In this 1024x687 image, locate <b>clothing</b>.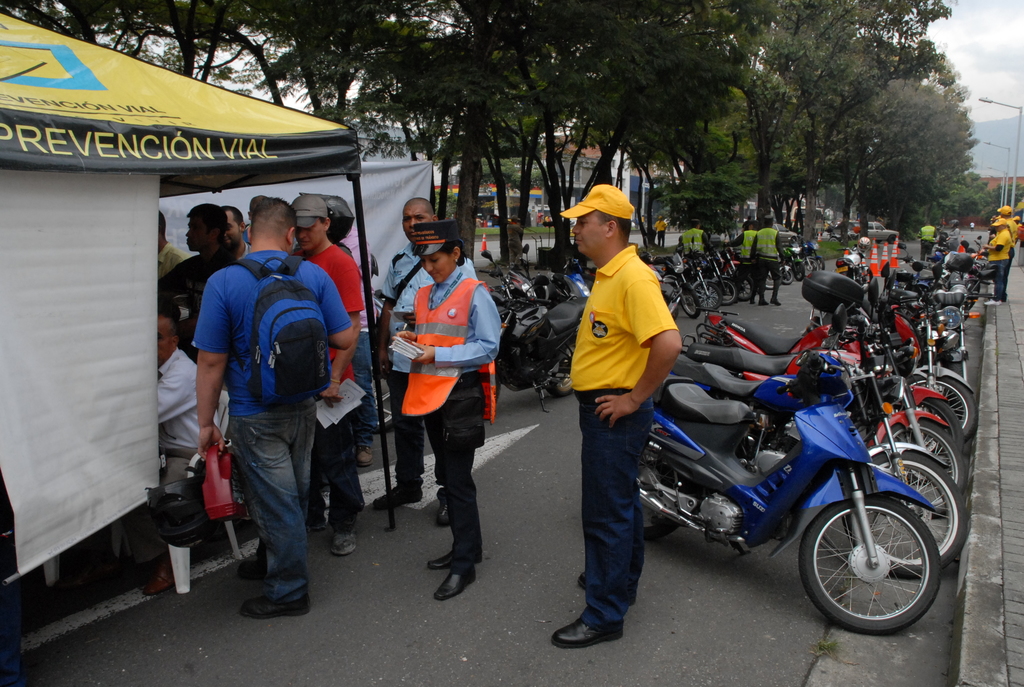
Bounding box: box(155, 245, 186, 276).
